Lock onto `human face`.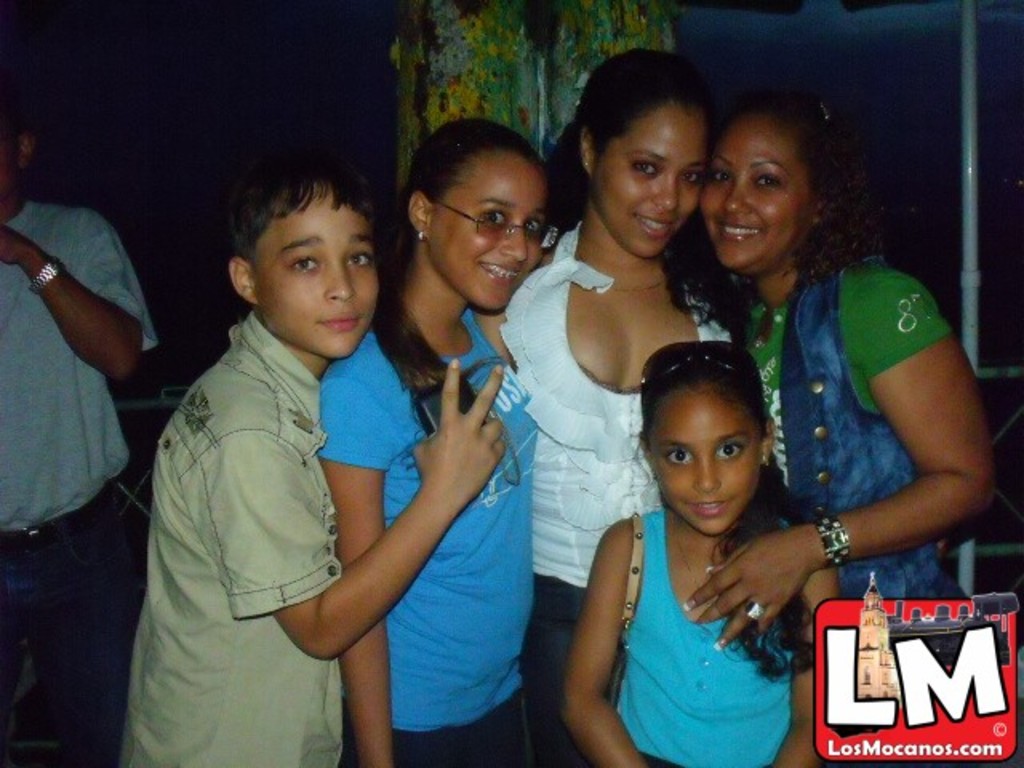
Locked: Rect(651, 392, 757, 528).
